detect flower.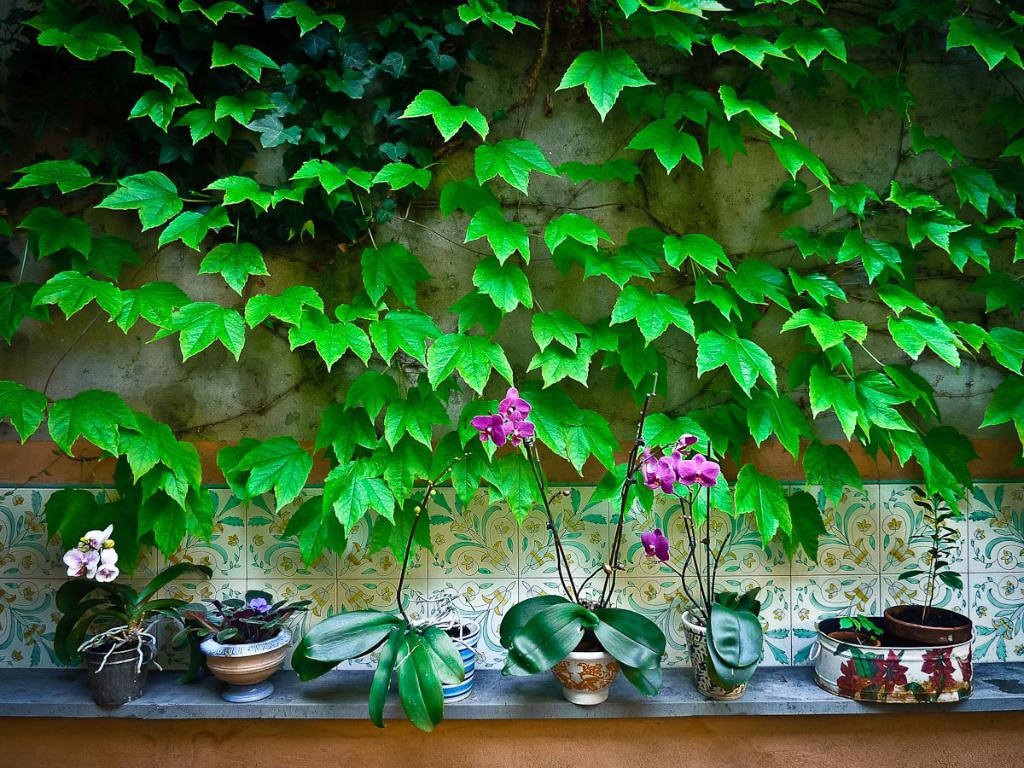
Detected at pyautogui.locateOnScreen(644, 583, 656, 599).
